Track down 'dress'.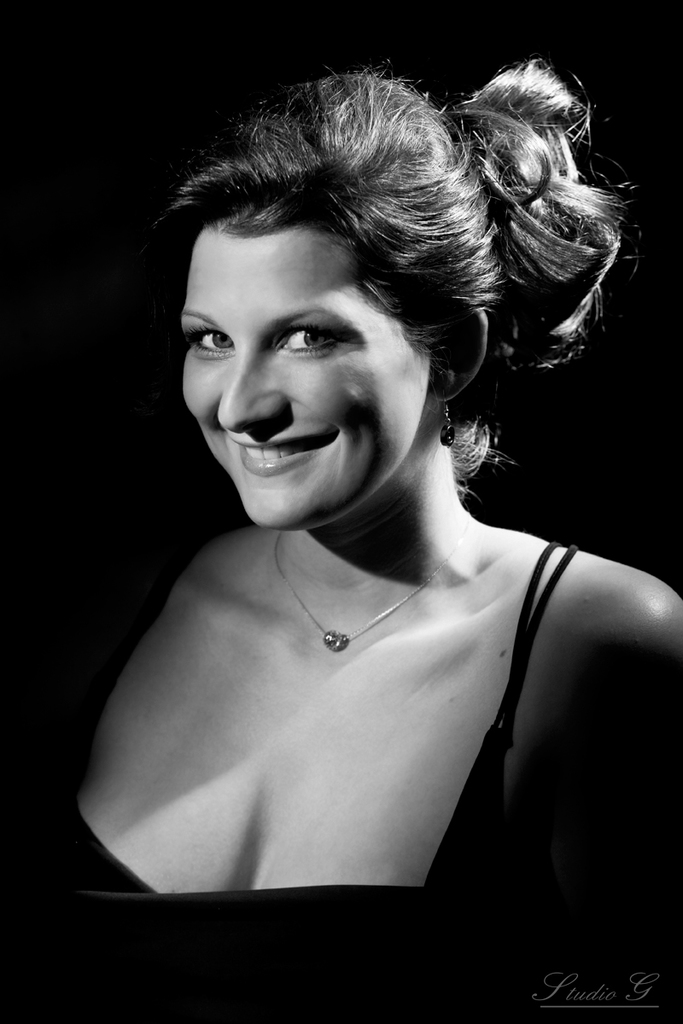
Tracked to [44,544,584,1023].
